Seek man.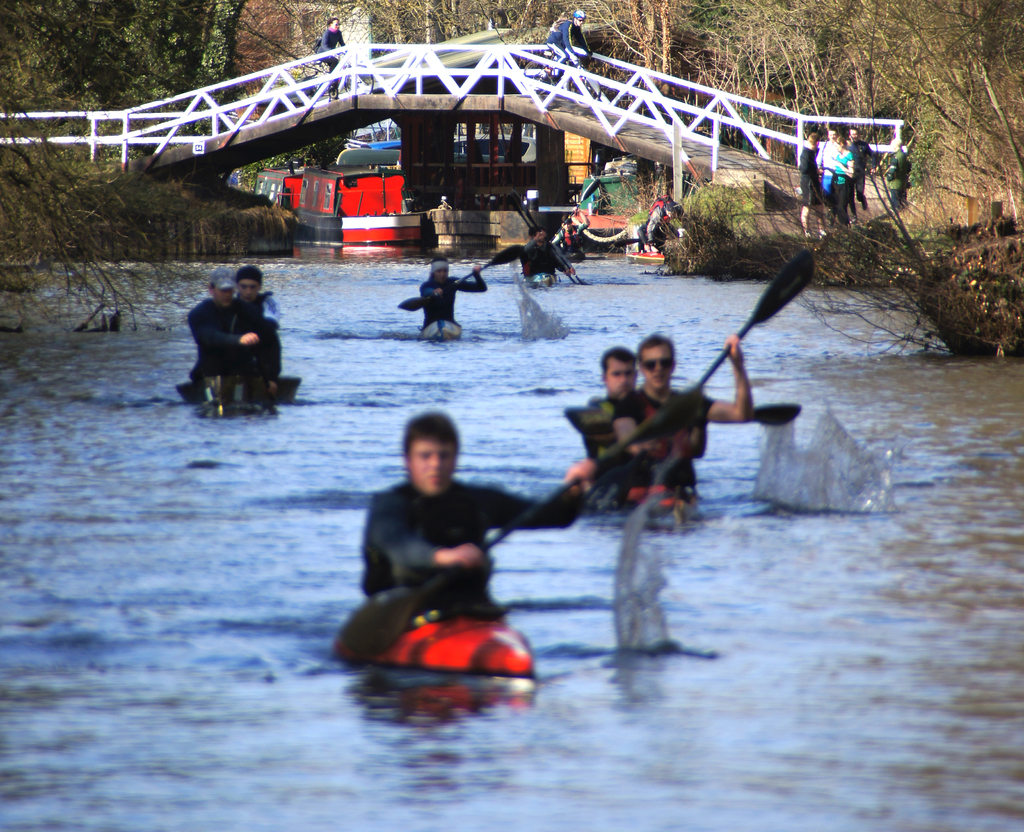
[419, 254, 492, 335].
